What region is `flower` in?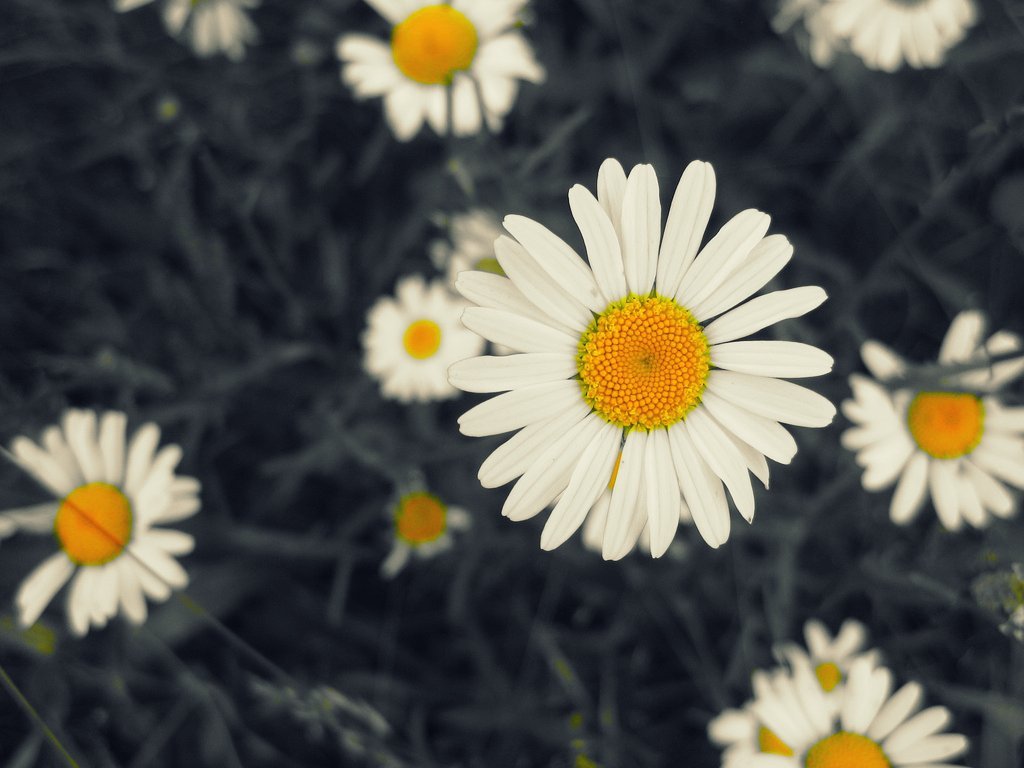
bbox(443, 156, 831, 559).
